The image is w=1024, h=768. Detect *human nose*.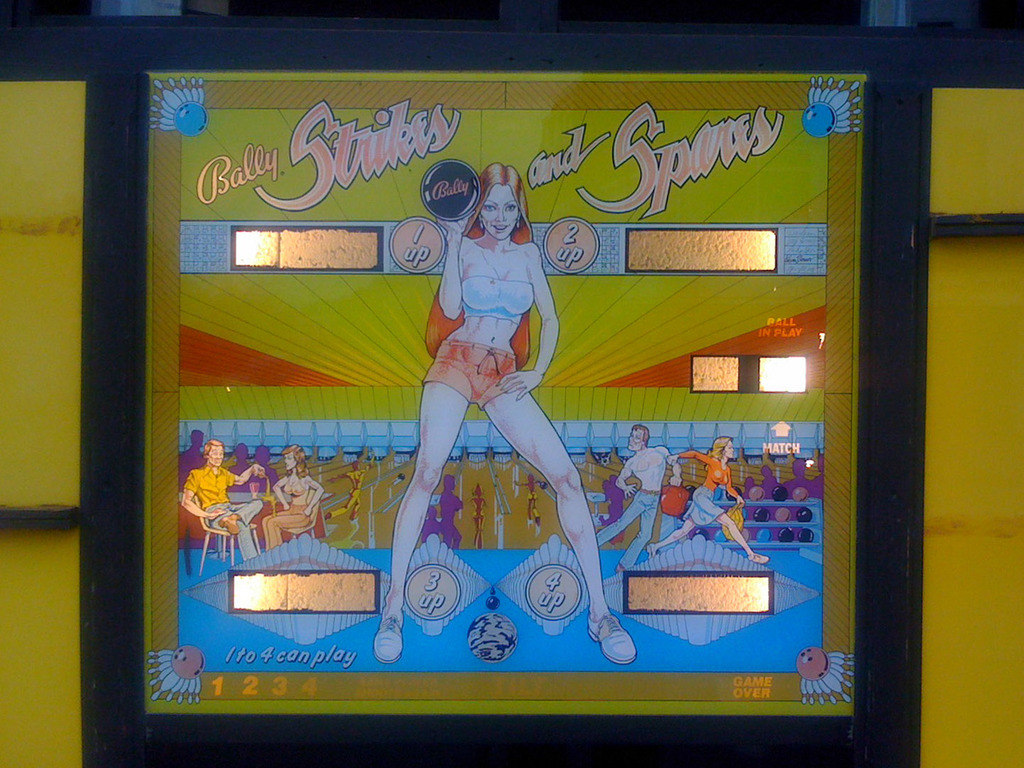
Detection: locate(216, 454, 222, 459).
